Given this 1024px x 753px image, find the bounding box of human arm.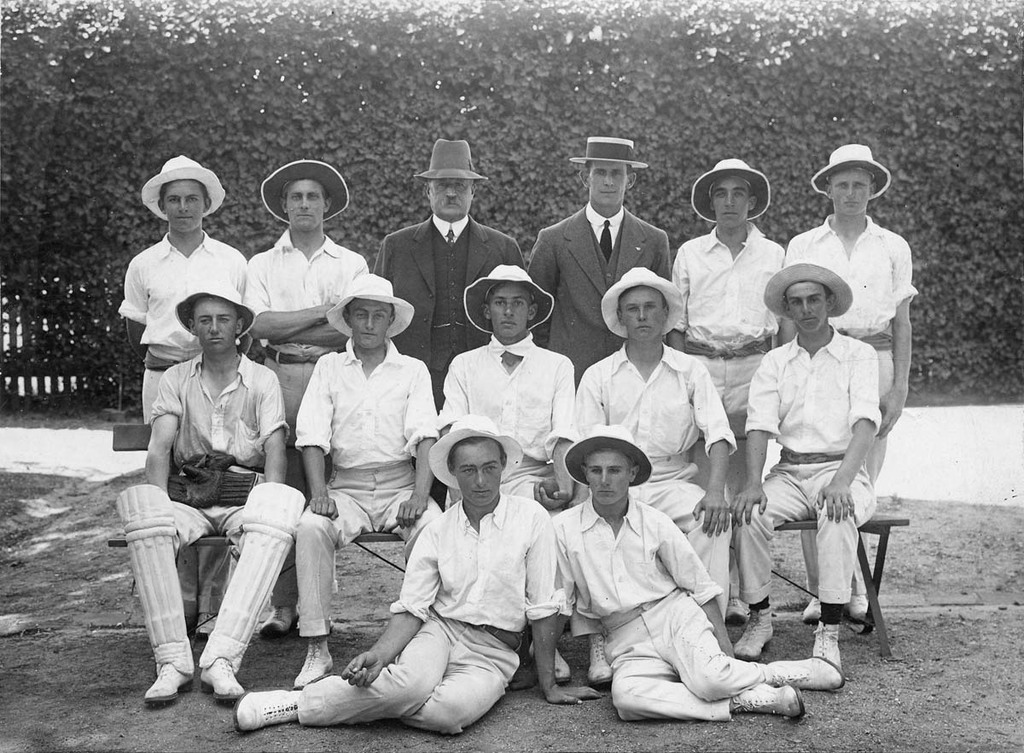
left=511, top=522, right=579, bottom=690.
